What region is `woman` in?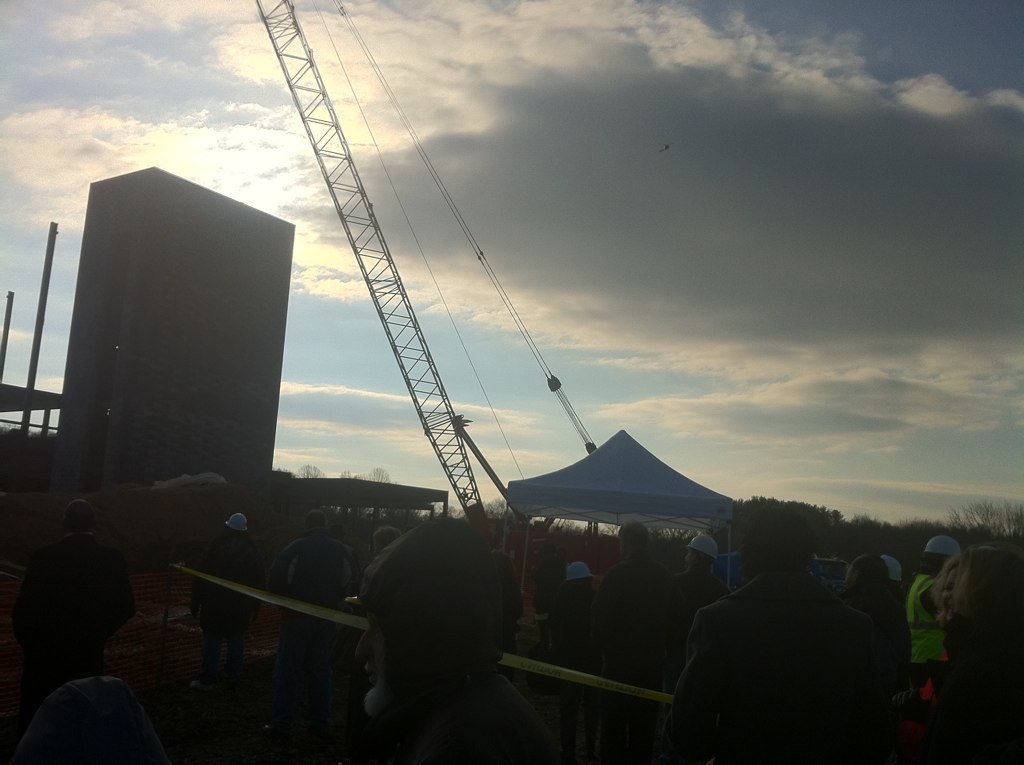
916:557:968:689.
